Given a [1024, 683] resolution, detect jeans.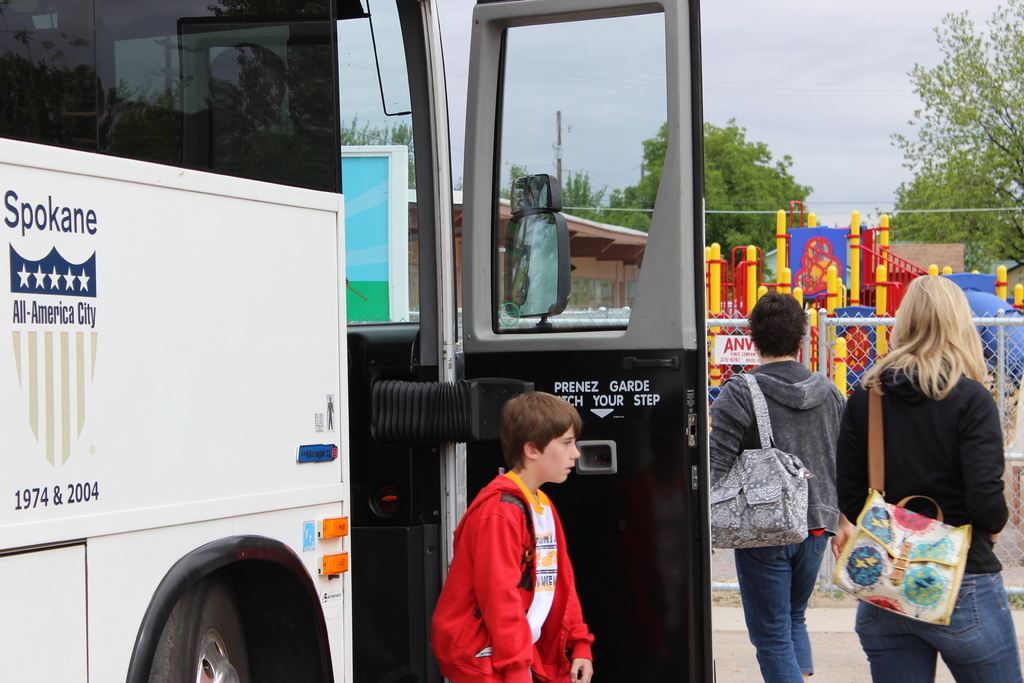
pyautogui.locateOnScreen(740, 507, 843, 672).
